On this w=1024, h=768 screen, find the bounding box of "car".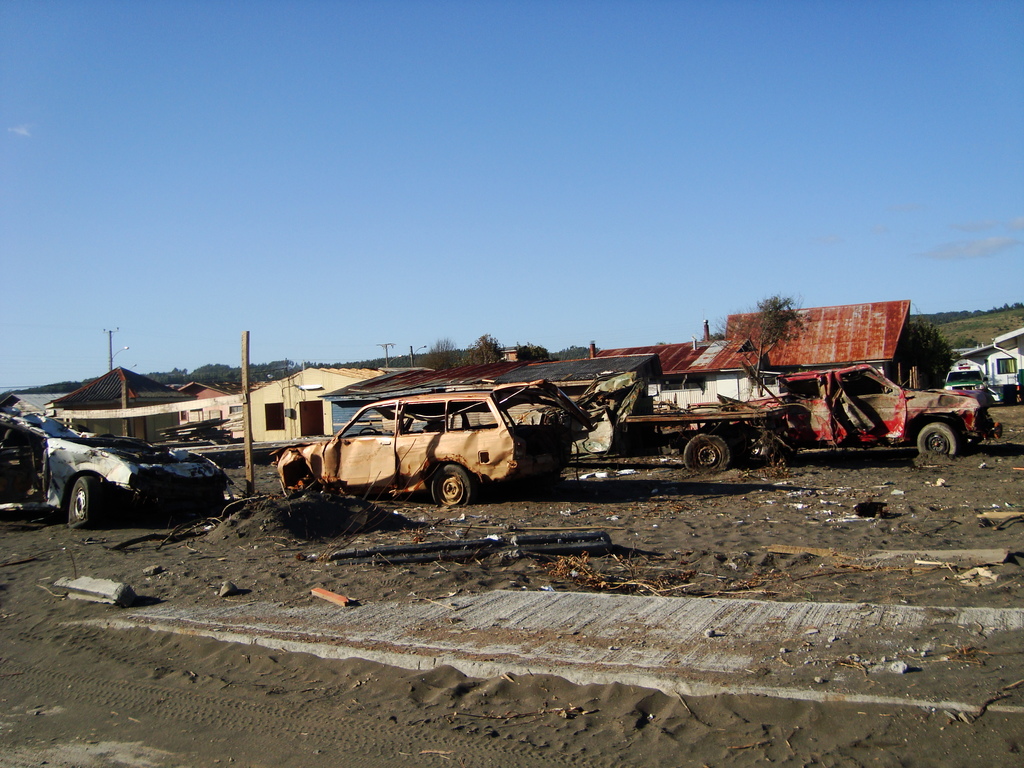
Bounding box: (left=277, top=381, right=604, bottom=502).
